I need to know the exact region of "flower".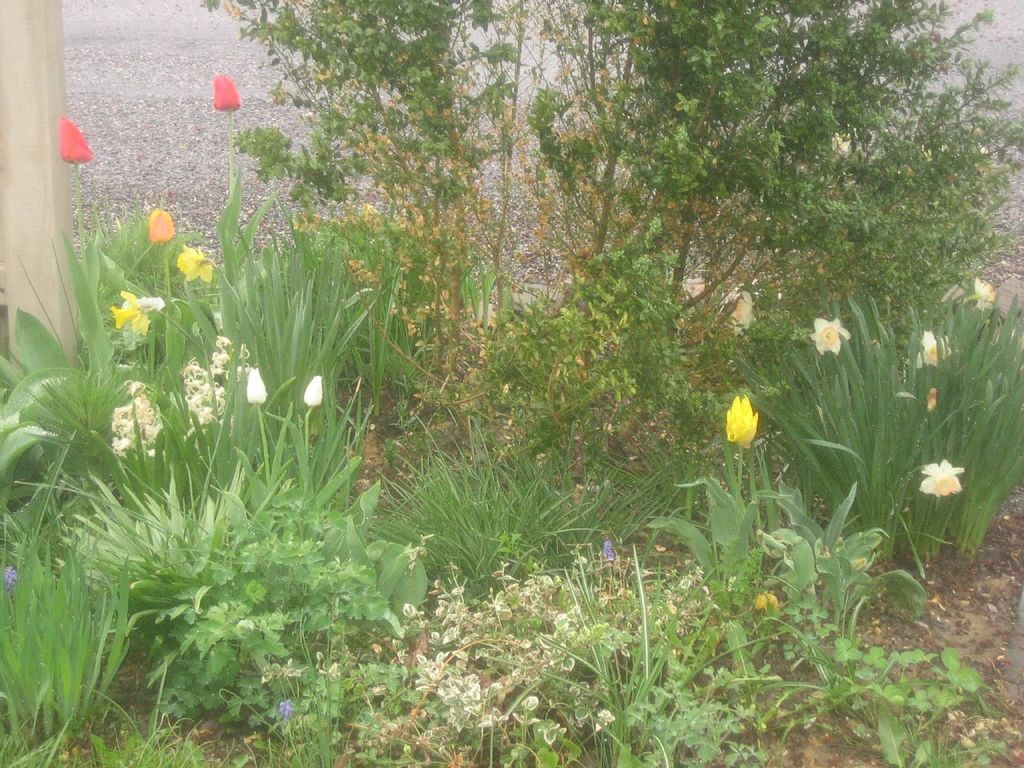
Region: bbox=[209, 73, 242, 111].
